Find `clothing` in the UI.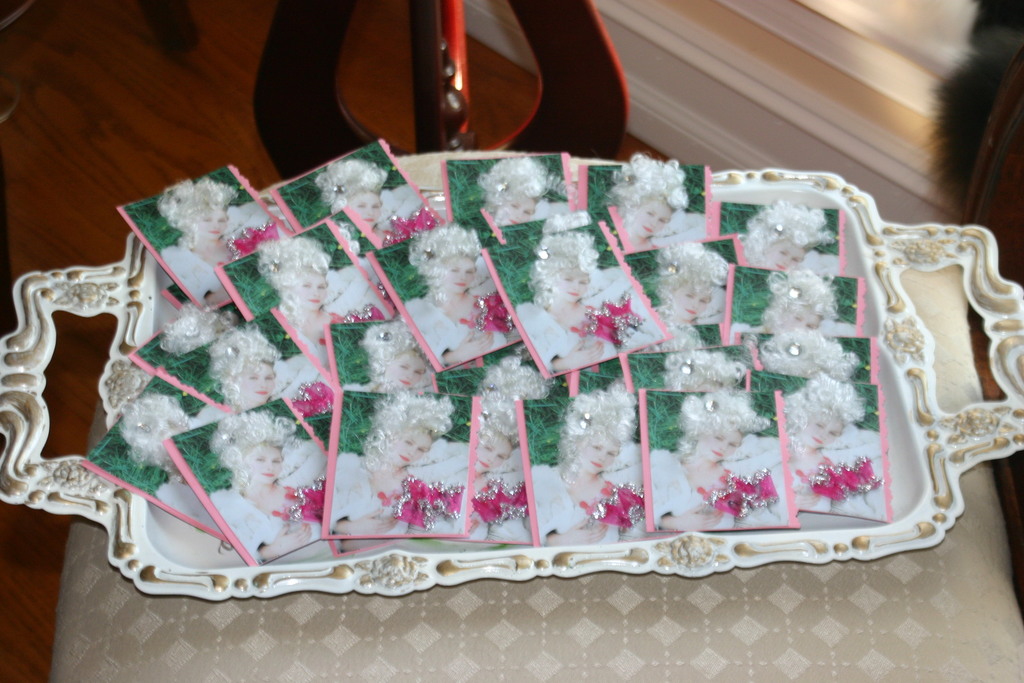
UI element at 467, 452, 535, 551.
